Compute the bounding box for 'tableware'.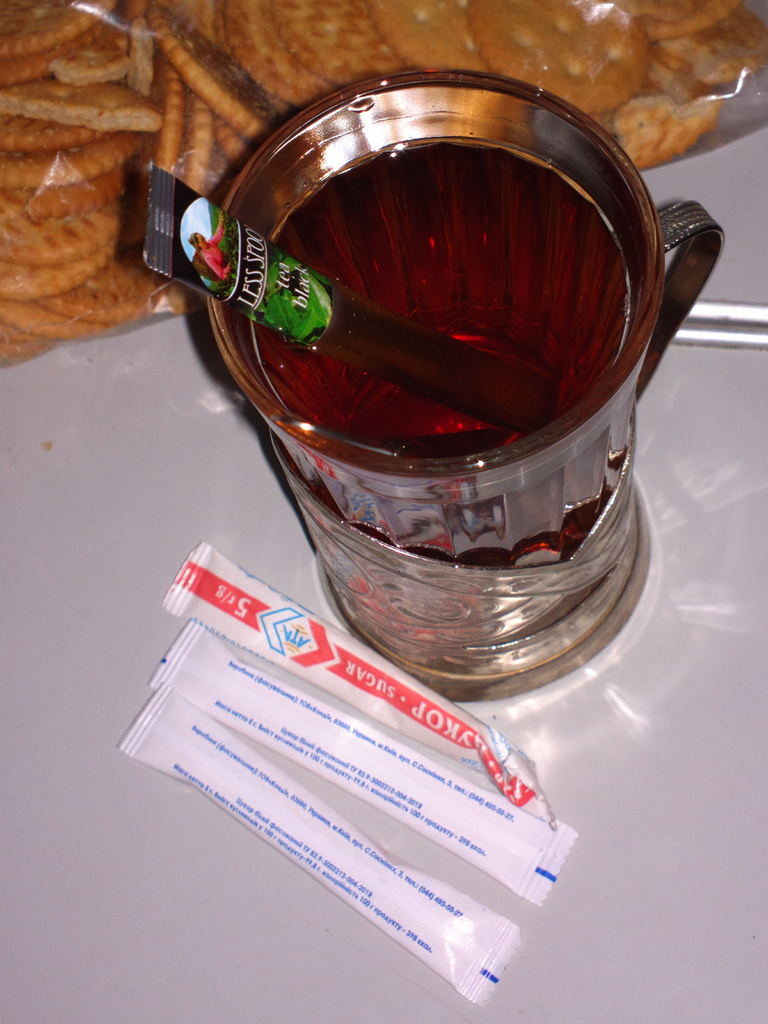
<box>209,67,730,695</box>.
